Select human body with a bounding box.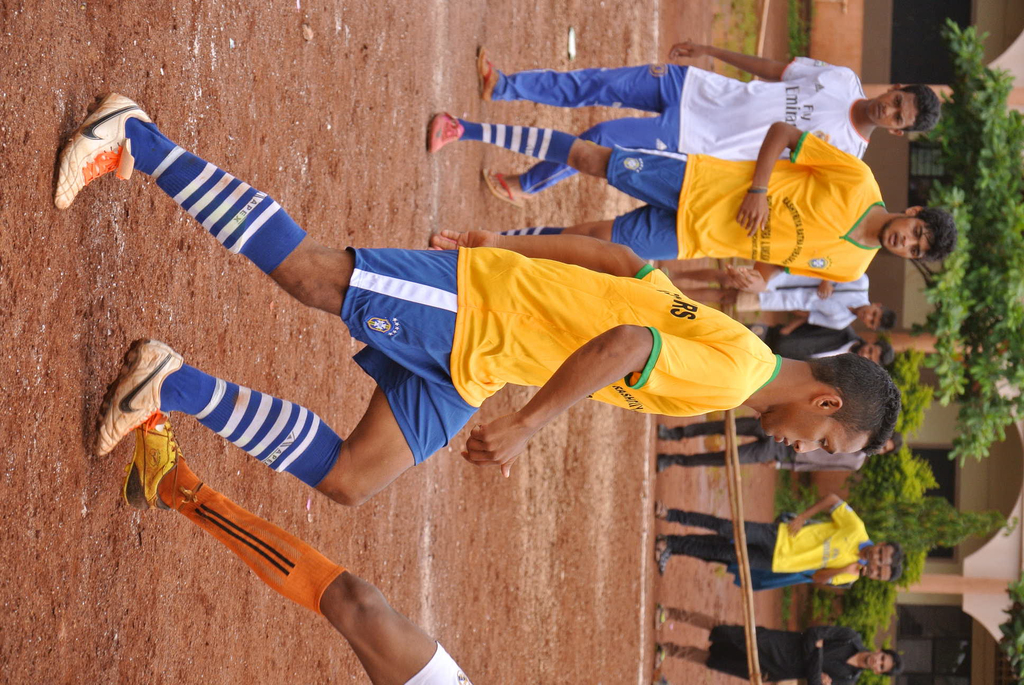
bbox(51, 90, 901, 512).
